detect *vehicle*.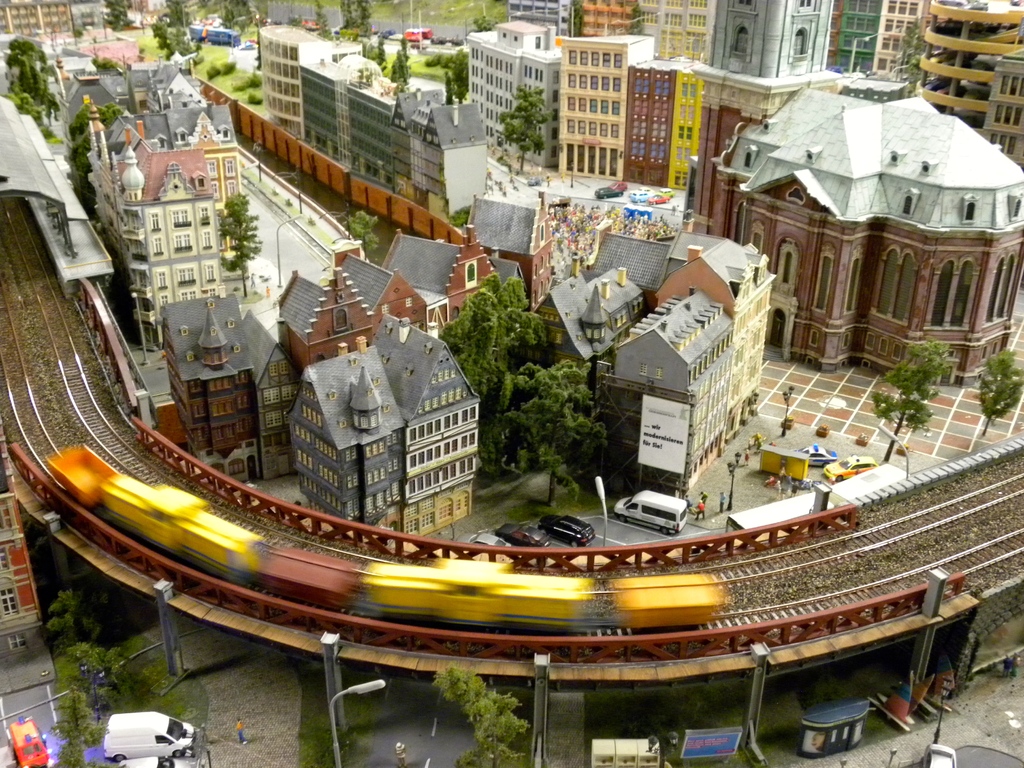
Detected at x1=614, y1=485, x2=689, y2=538.
